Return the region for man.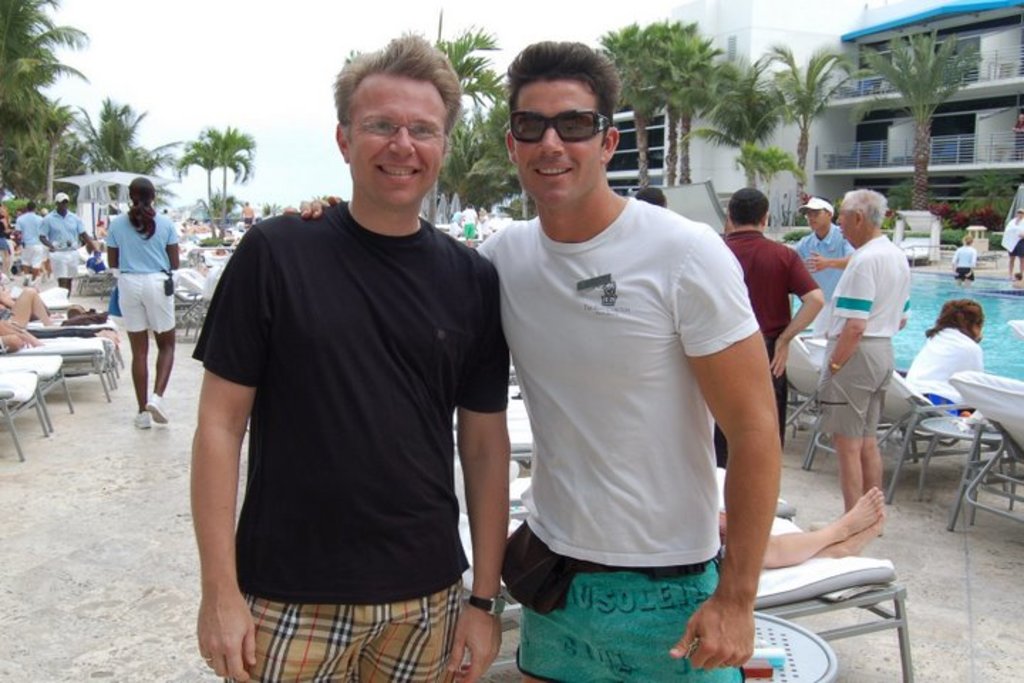
locate(14, 198, 40, 279).
